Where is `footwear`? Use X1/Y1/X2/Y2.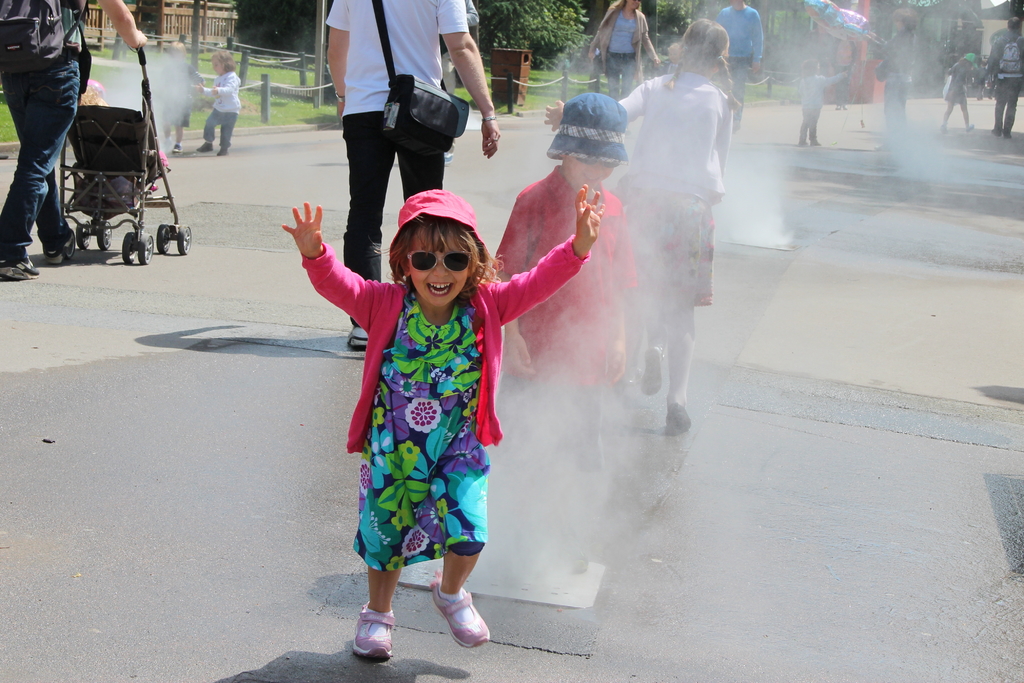
168/140/186/151.
